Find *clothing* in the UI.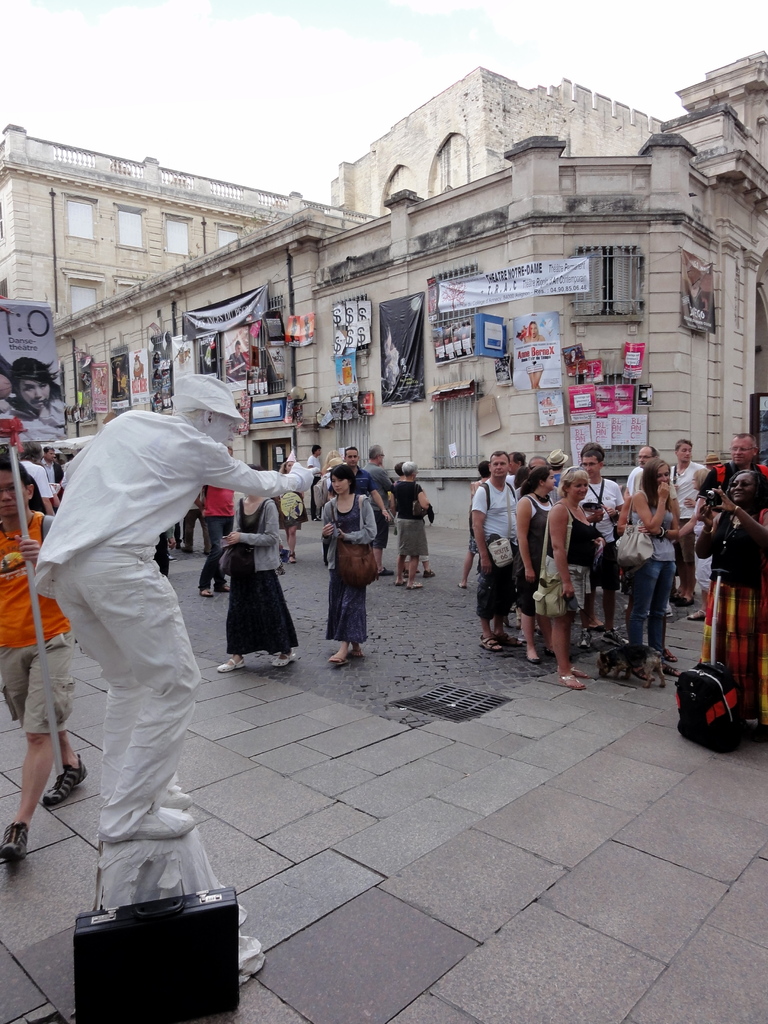
UI element at x1=217, y1=498, x2=296, y2=652.
